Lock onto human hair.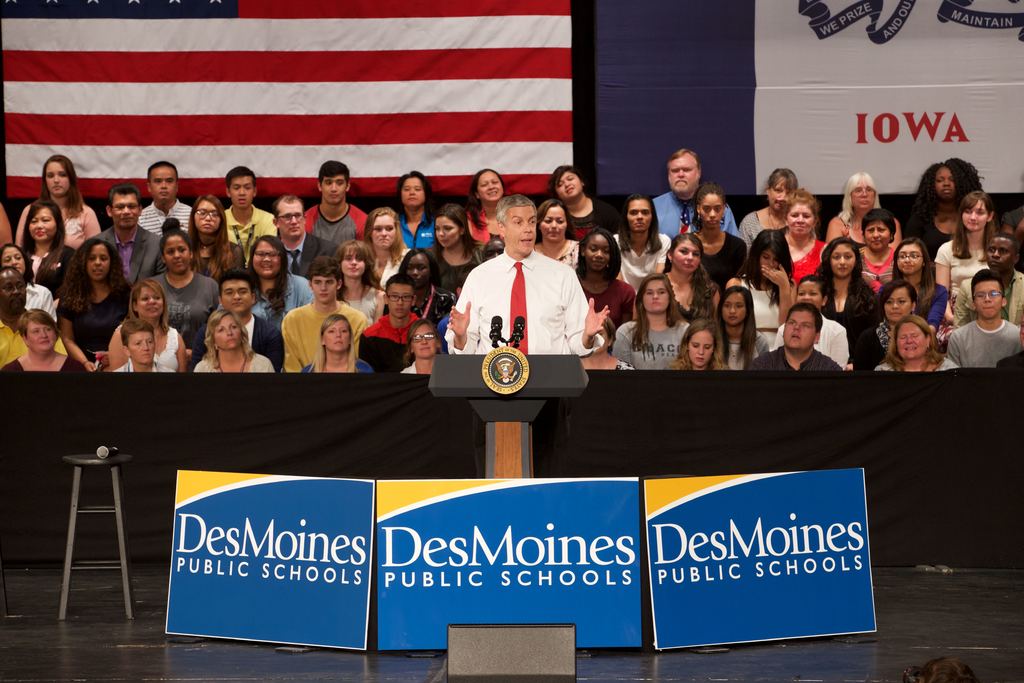
Locked: box=[430, 202, 486, 263].
